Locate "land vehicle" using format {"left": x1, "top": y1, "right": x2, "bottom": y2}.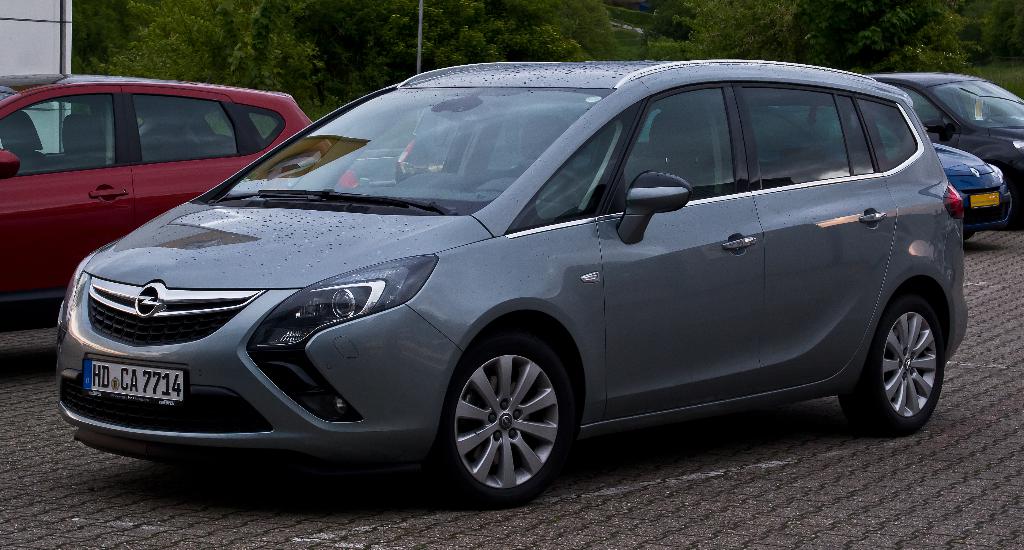
{"left": 873, "top": 71, "right": 1023, "bottom": 201}.
